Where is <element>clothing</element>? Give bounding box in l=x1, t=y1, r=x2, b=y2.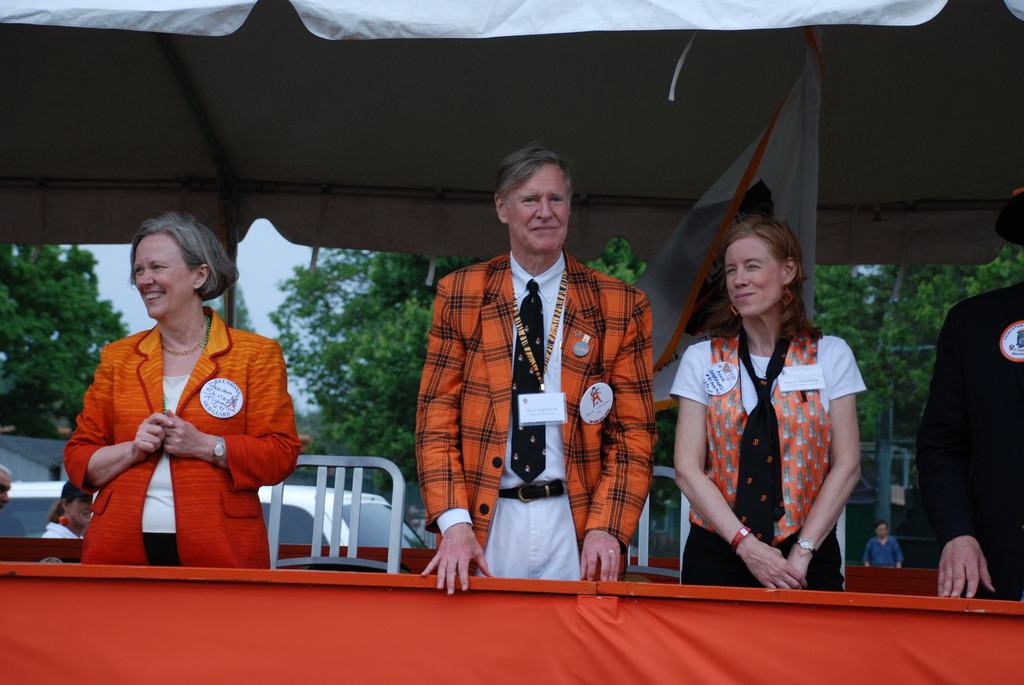
l=56, t=292, r=286, b=569.
